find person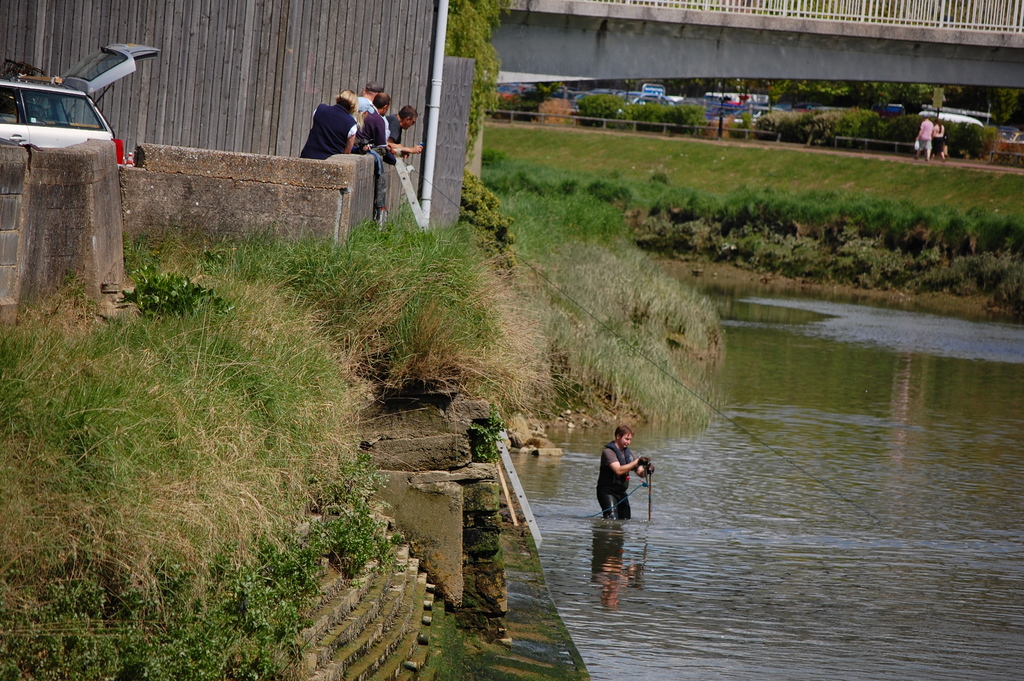
crop(356, 82, 390, 115)
